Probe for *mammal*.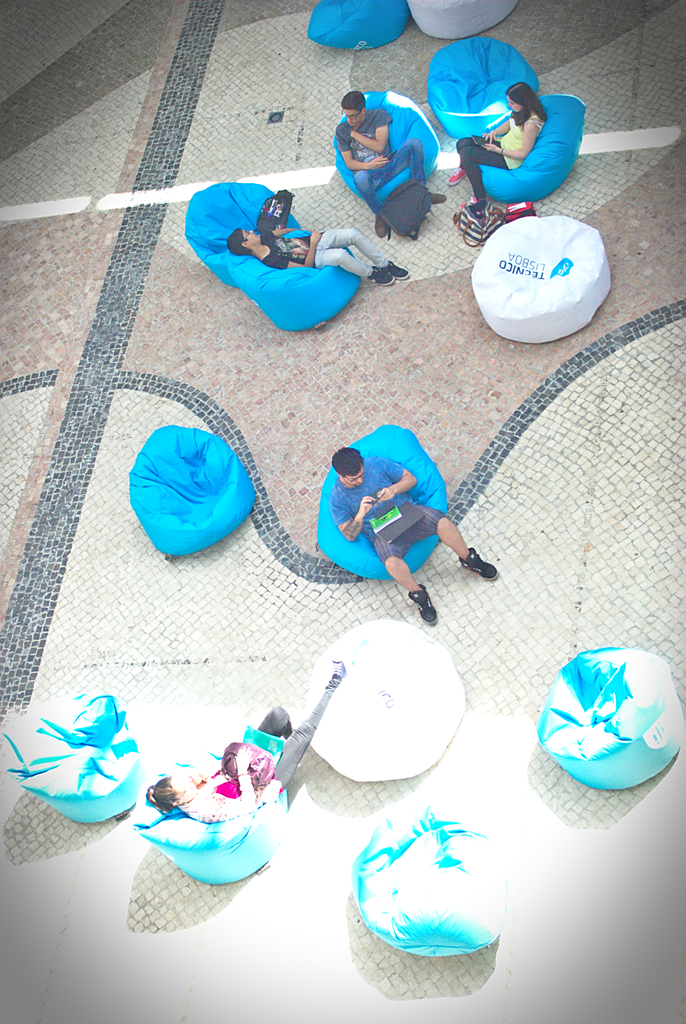
Probe result: bbox(329, 88, 445, 239).
